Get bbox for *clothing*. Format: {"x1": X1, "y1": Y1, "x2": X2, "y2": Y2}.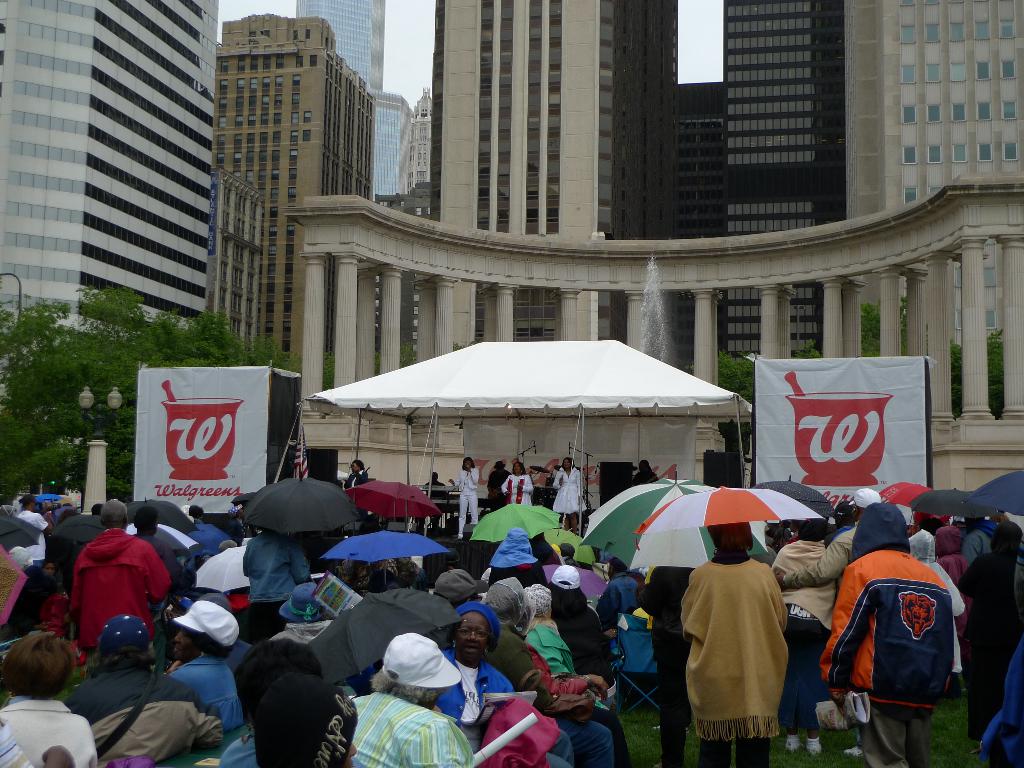
{"x1": 784, "y1": 520, "x2": 854, "y2": 602}.
